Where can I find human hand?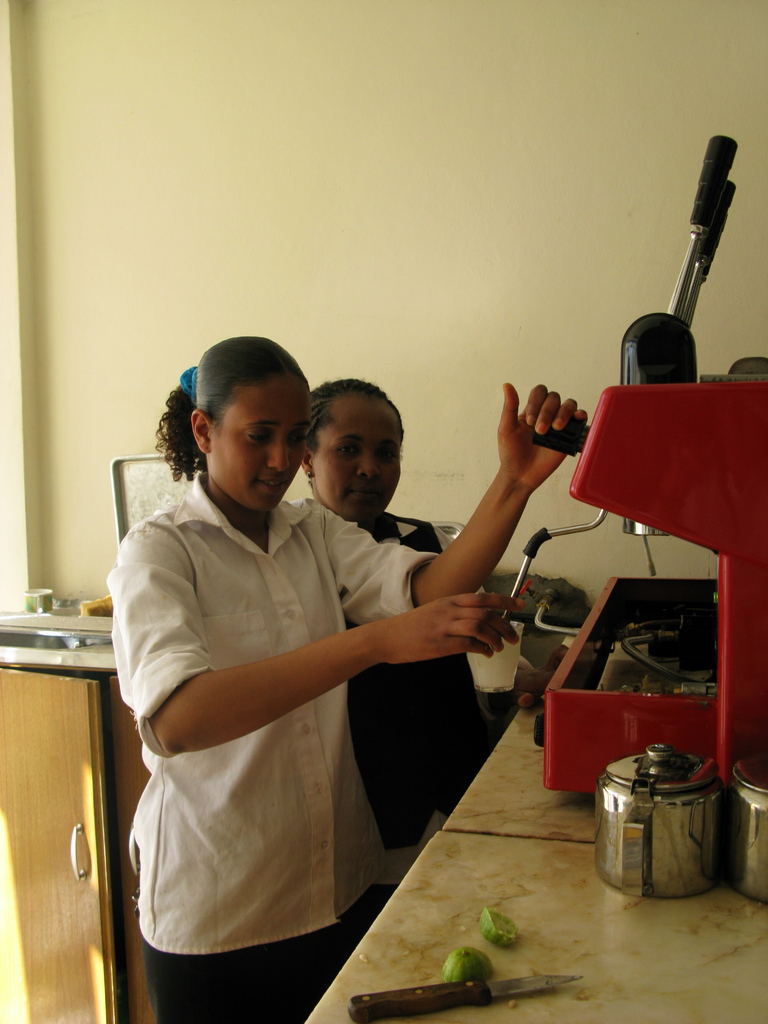
You can find it at bbox=[375, 591, 529, 664].
